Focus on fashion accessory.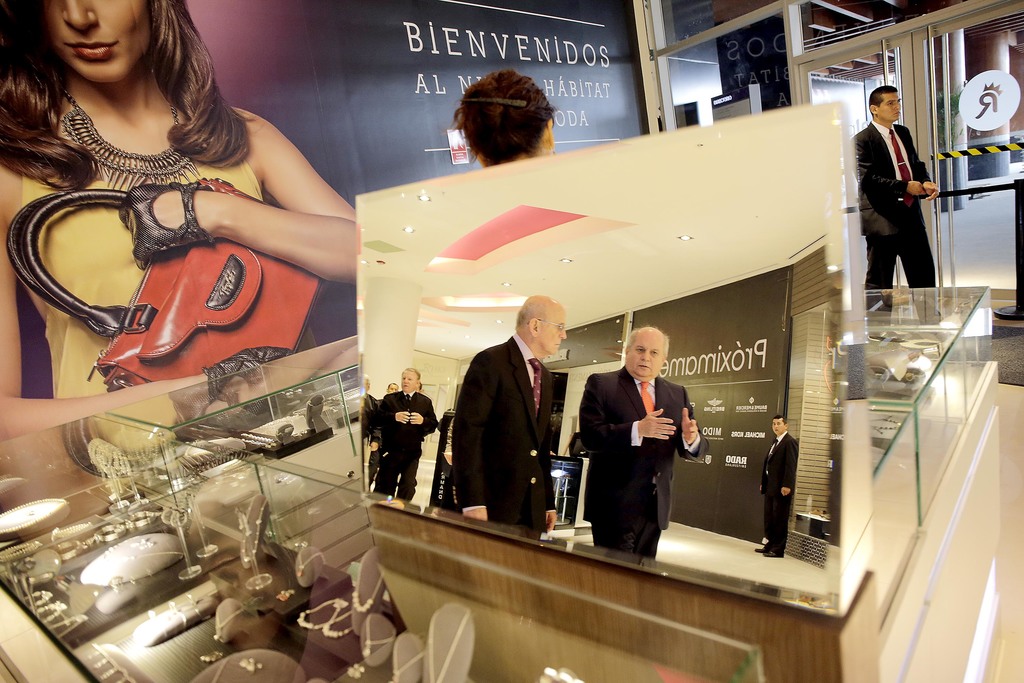
Focused at box(120, 183, 215, 264).
